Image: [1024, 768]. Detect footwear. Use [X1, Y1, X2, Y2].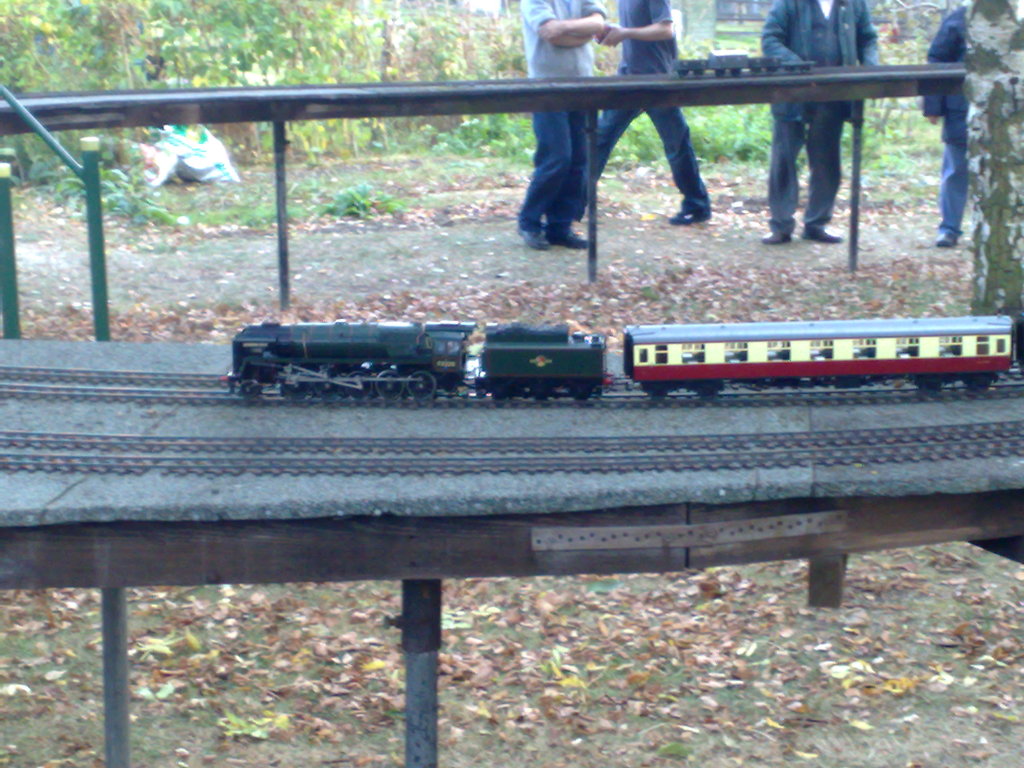
[554, 227, 593, 246].
